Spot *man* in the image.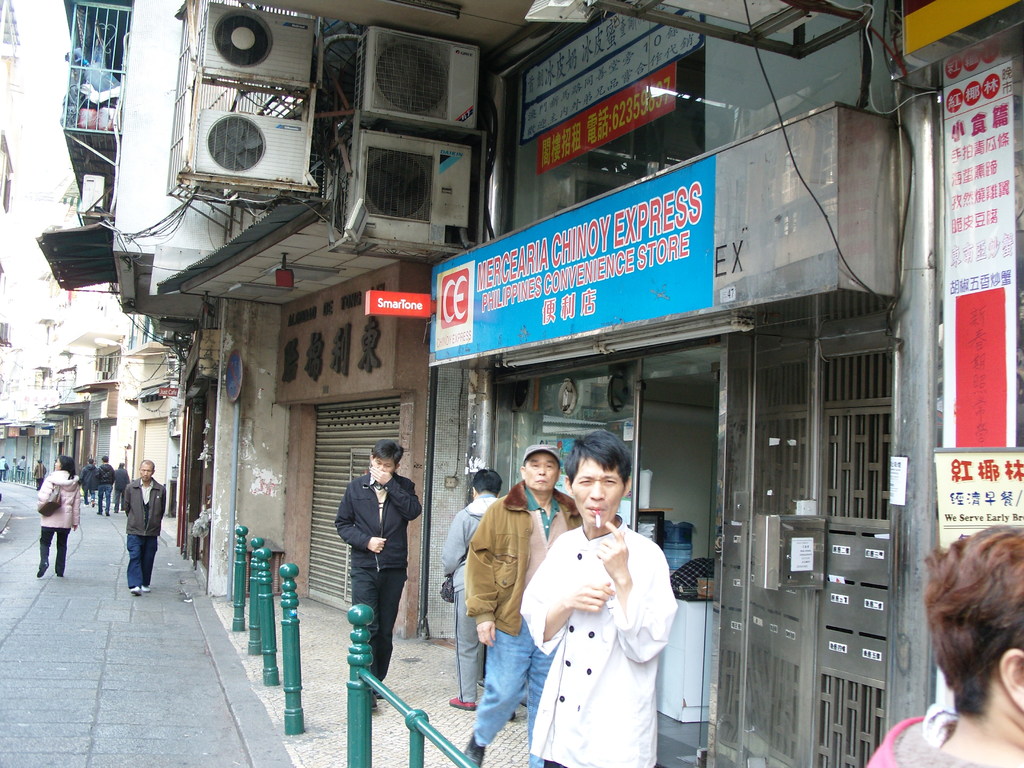
*man* found at select_region(124, 454, 166, 593).
